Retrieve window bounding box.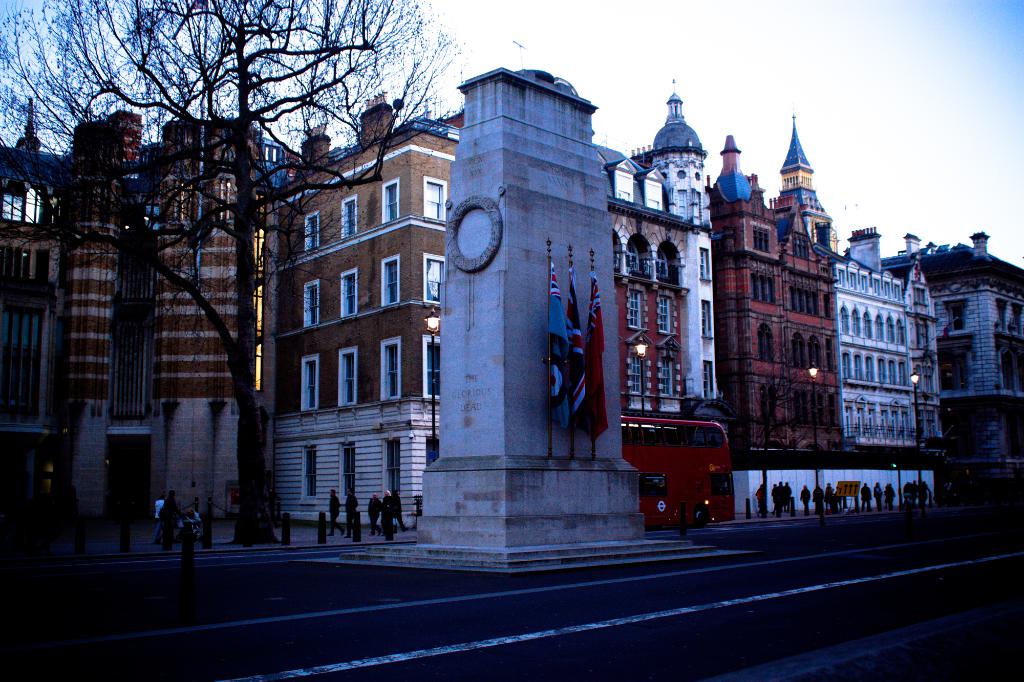
Bounding box: <box>900,330,901,342</box>.
